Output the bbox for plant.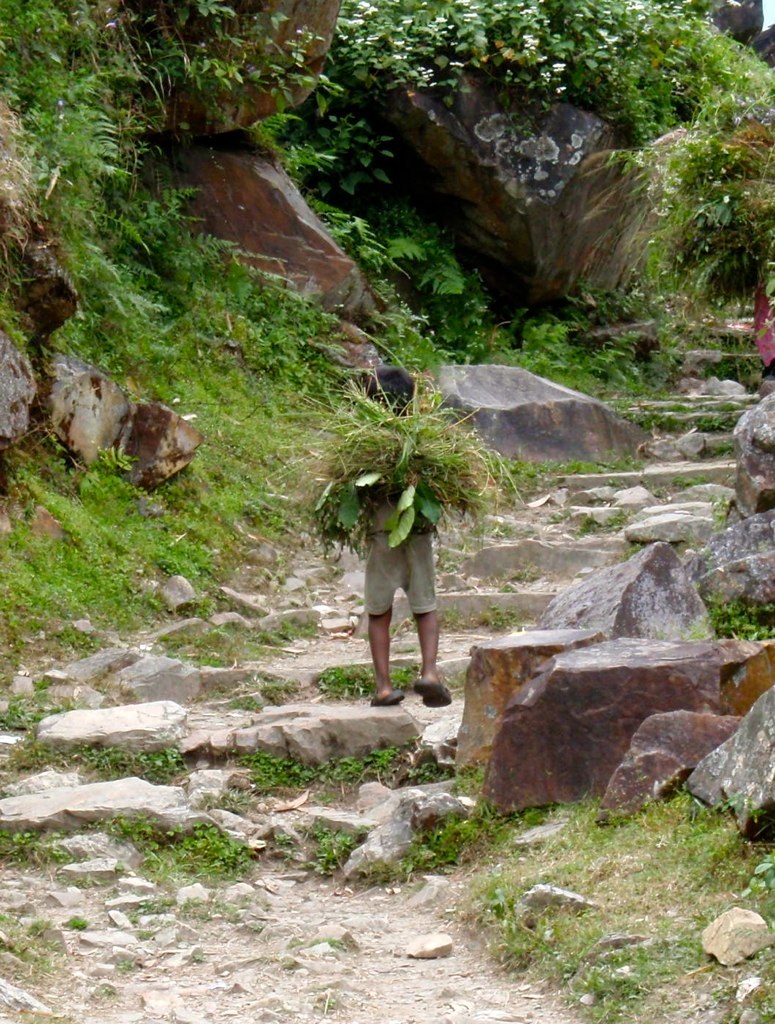
box=[320, 661, 414, 704].
